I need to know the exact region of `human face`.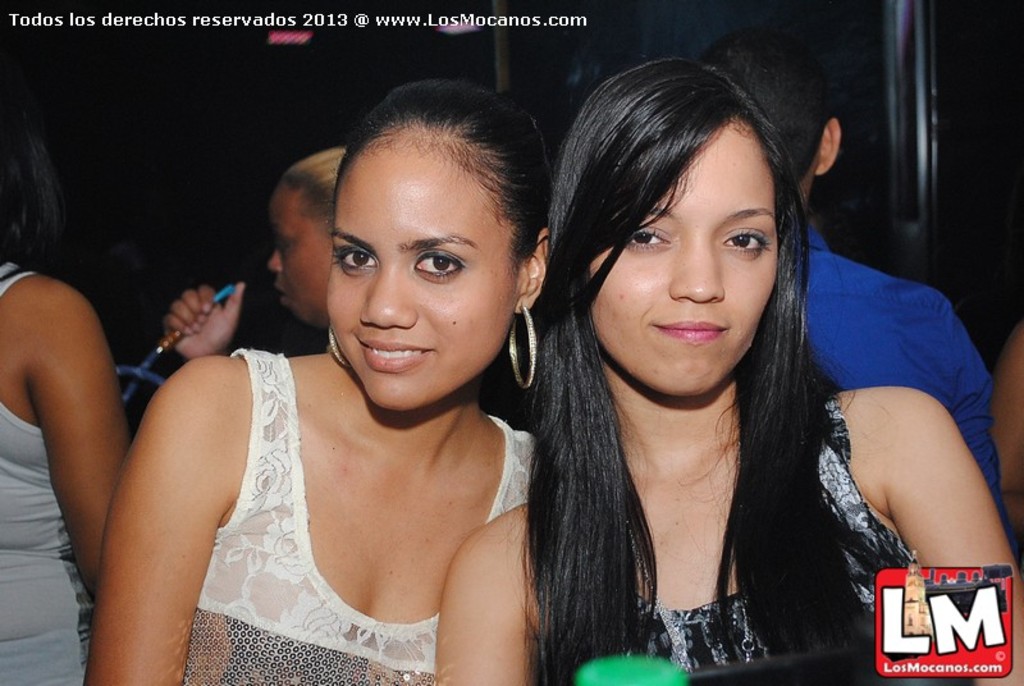
Region: 266, 186, 332, 321.
